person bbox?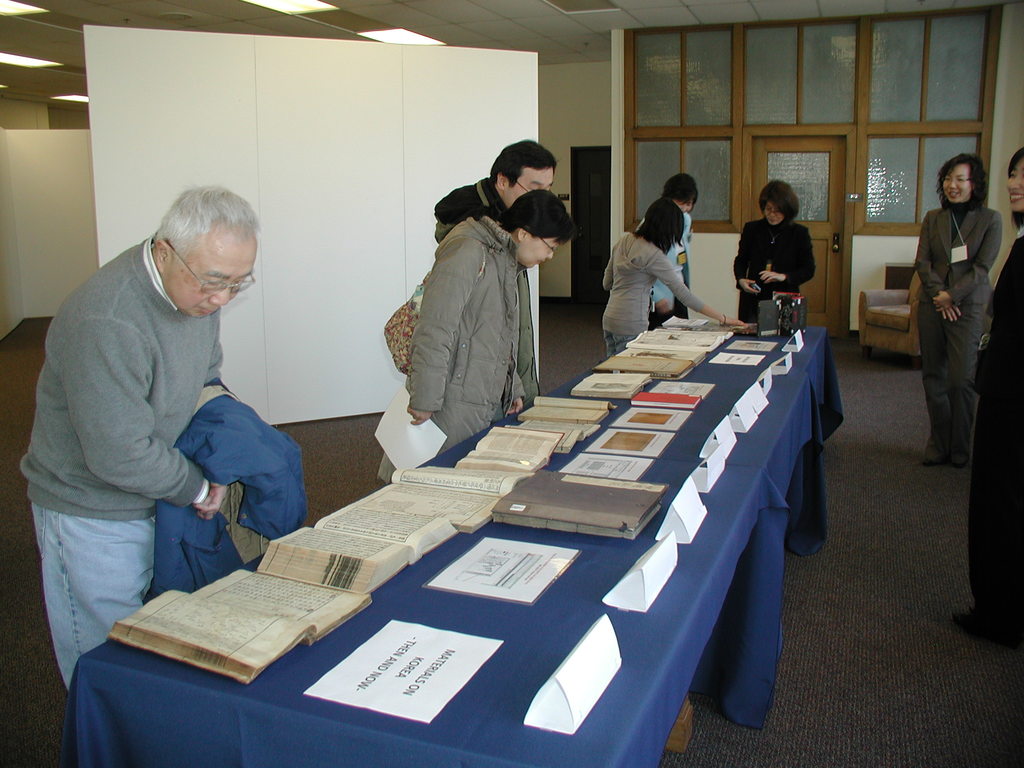
locate(433, 135, 558, 410)
